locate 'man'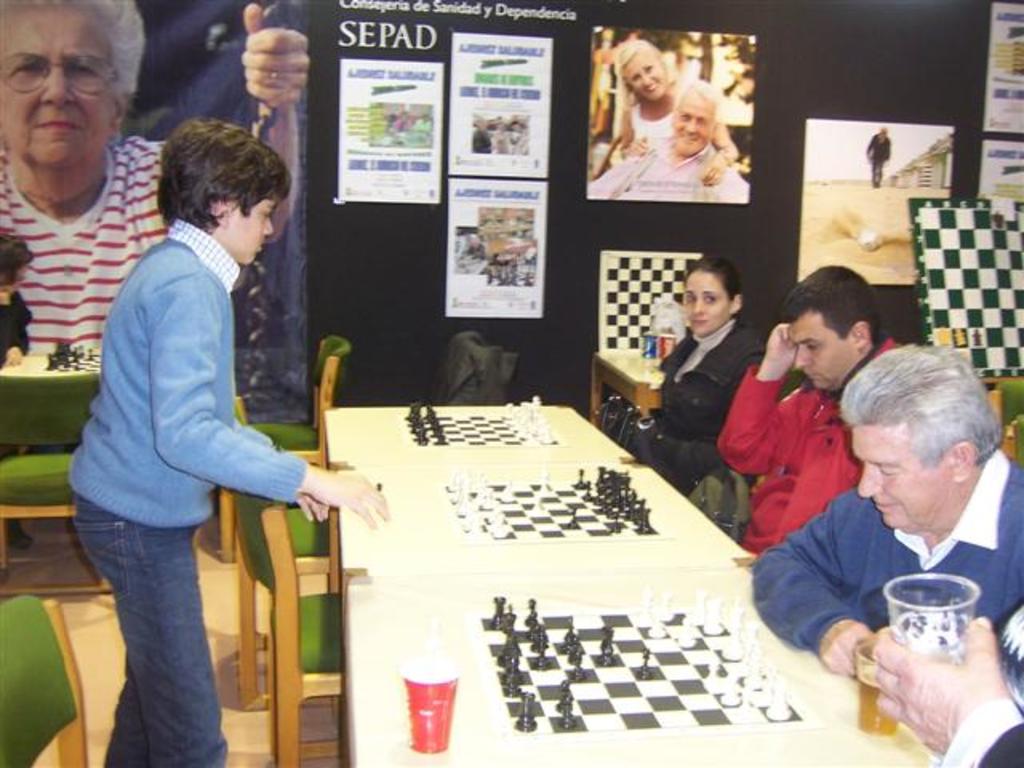
<bbox>717, 264, 896, 552</bbox>
